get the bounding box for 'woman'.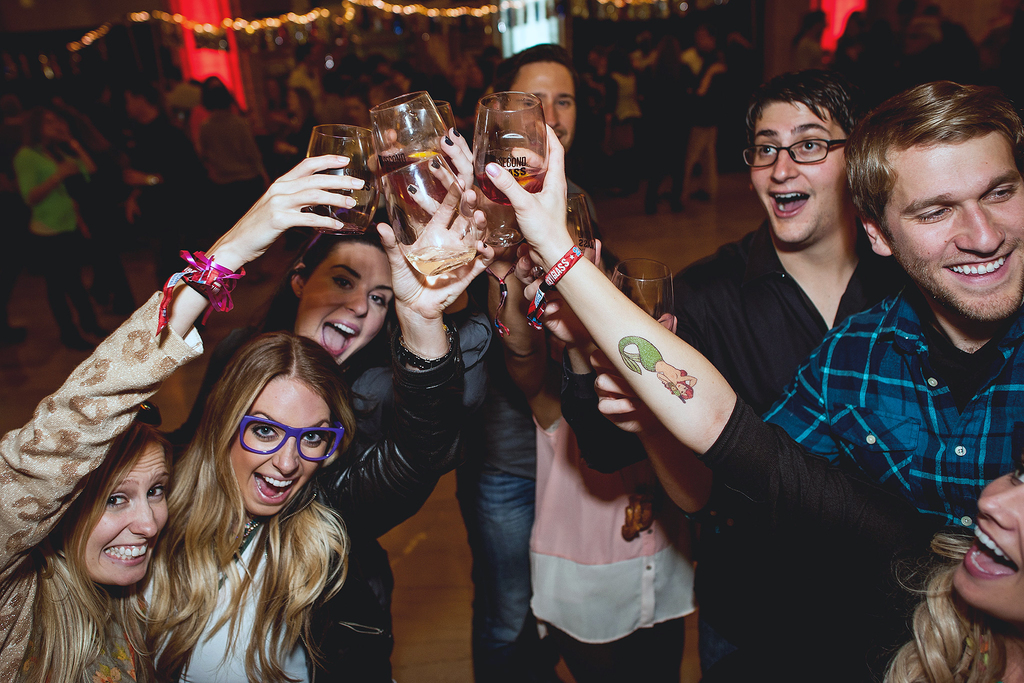
l=790, t=10, r=831, b=72.
